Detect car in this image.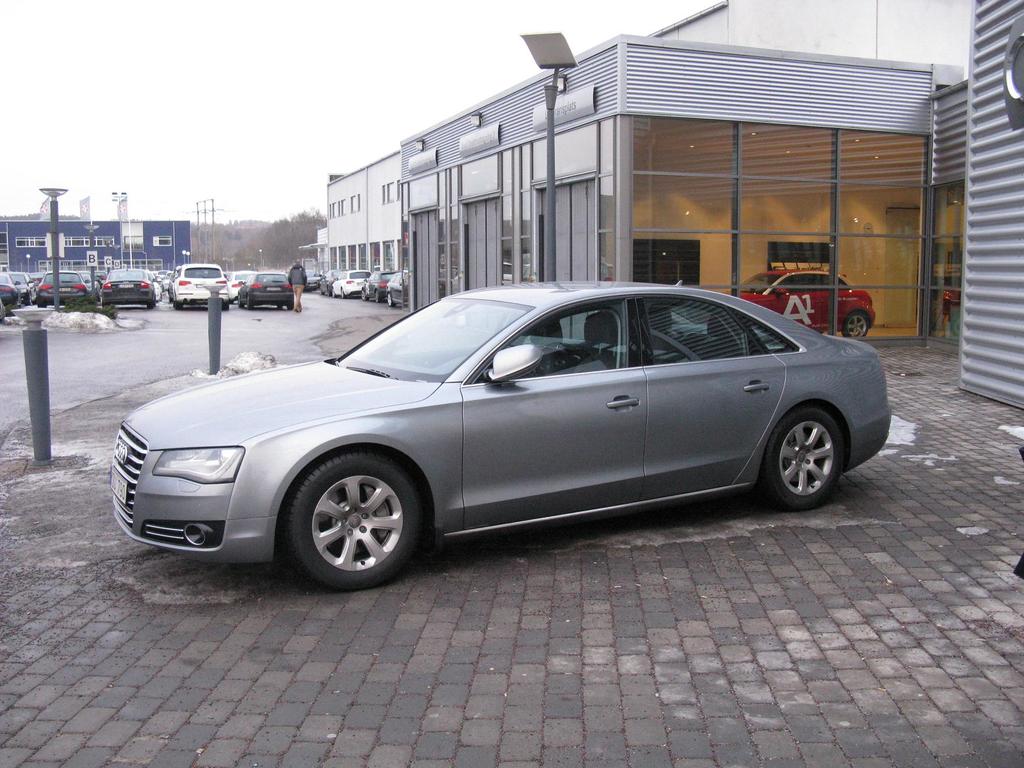
Detection: box=[700, 268, 876, 337].
